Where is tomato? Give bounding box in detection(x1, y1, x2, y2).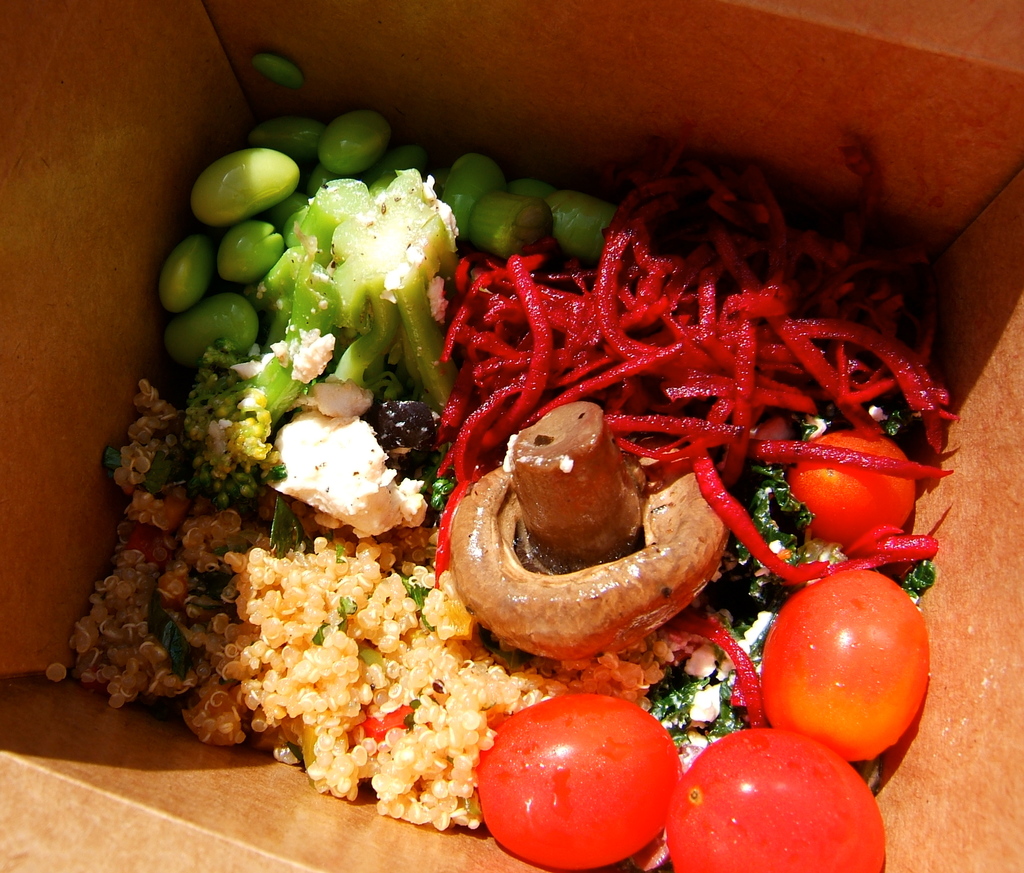
detection(781, 424, 913, 551).
